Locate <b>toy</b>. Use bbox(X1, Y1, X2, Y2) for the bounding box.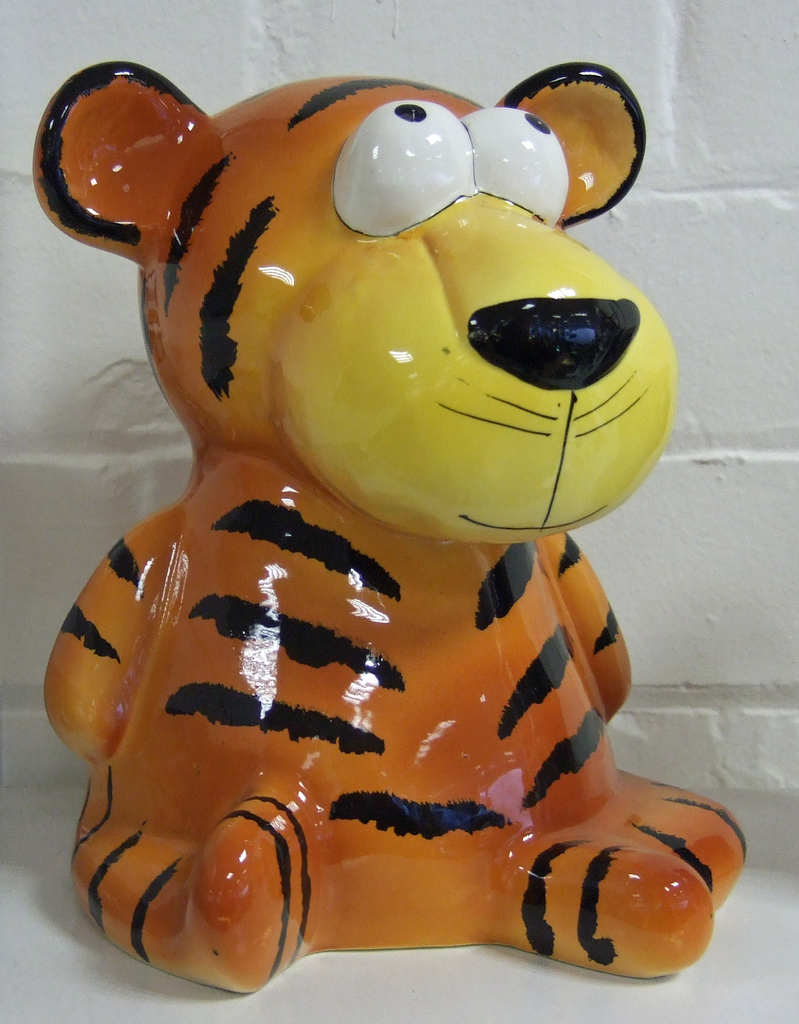
bbox(41, 59, 759, 976).
